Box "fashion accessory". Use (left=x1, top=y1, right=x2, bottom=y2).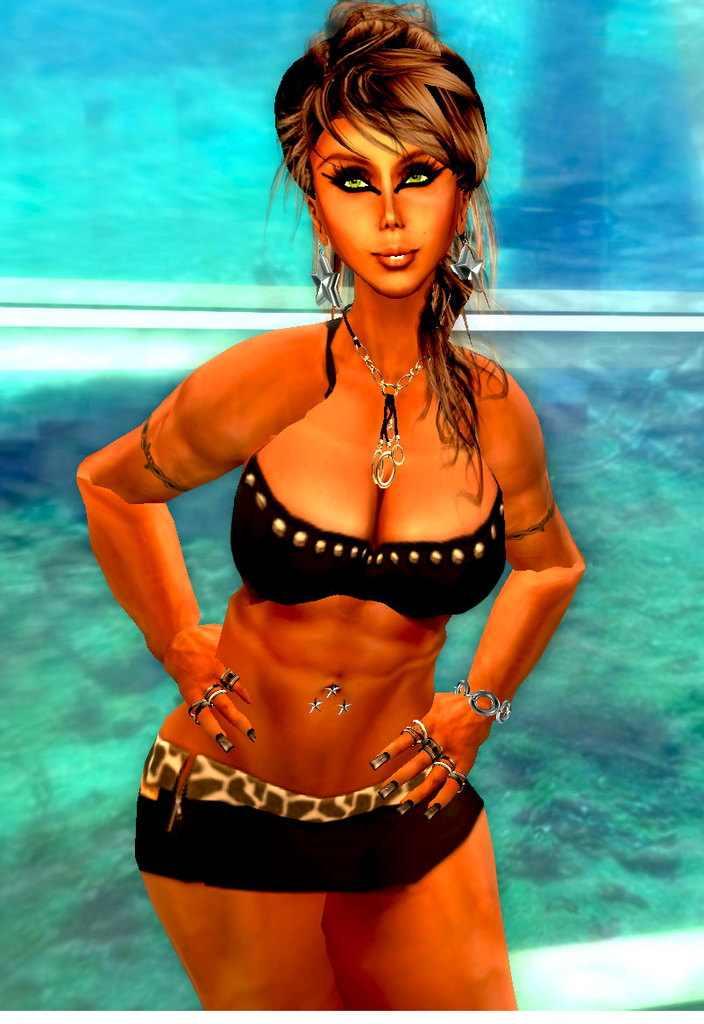
(left=188, top=702, right=198, bottom=720).
